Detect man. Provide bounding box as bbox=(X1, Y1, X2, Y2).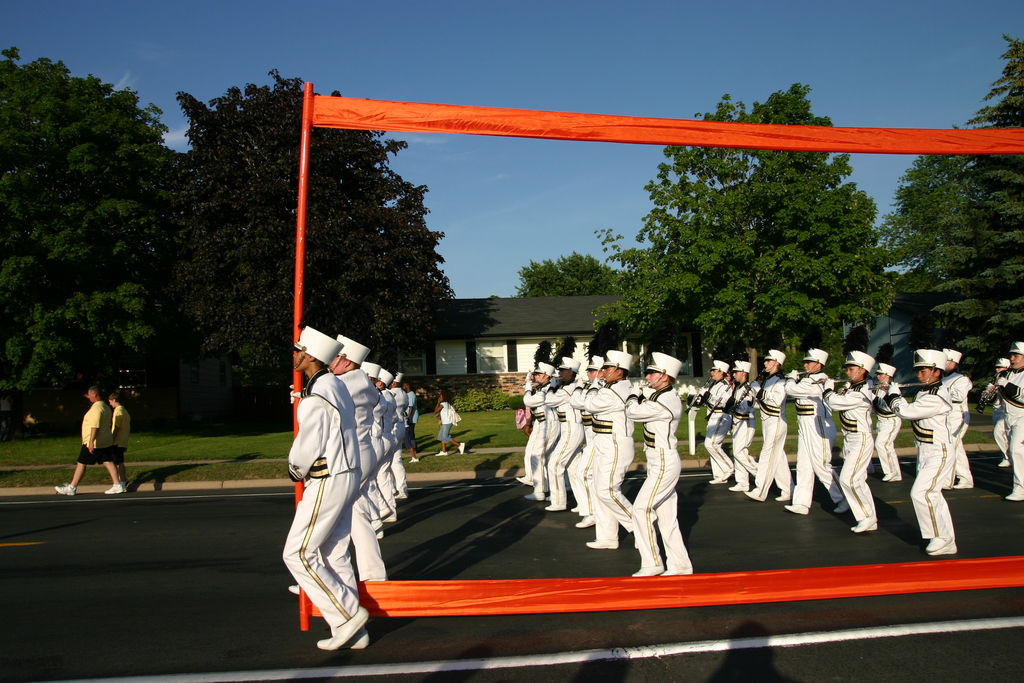
bbox=(780, 346, 850, 513).
